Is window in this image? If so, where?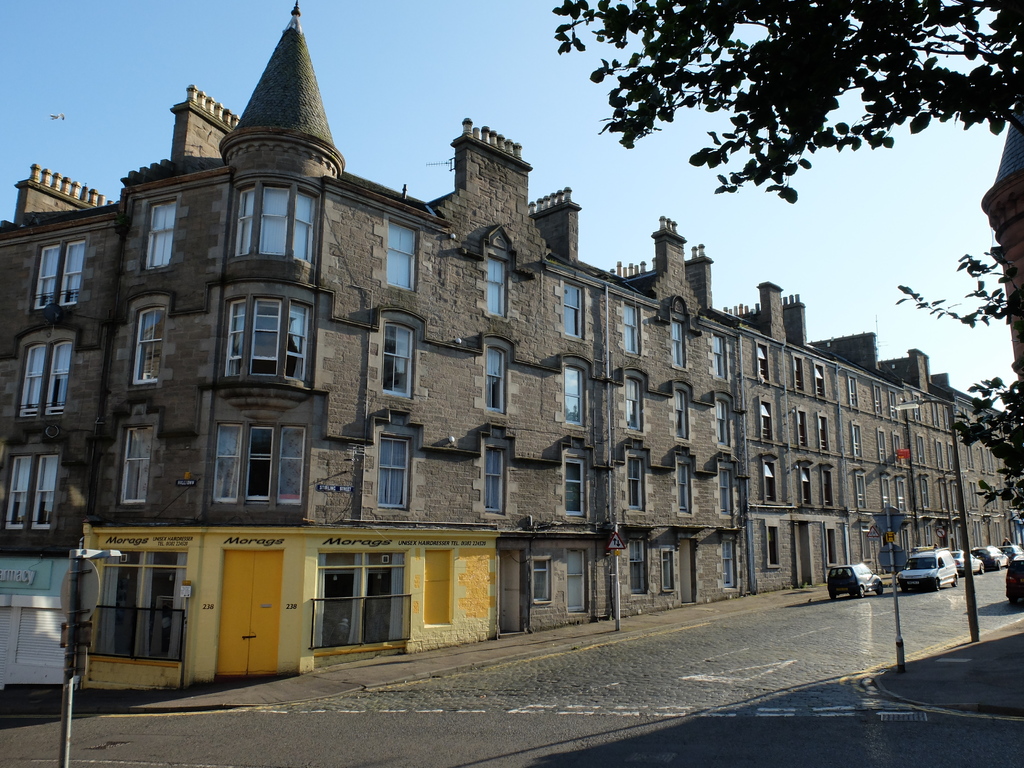
Yes, at [left=972, top=519, right=982, bottom=549].
